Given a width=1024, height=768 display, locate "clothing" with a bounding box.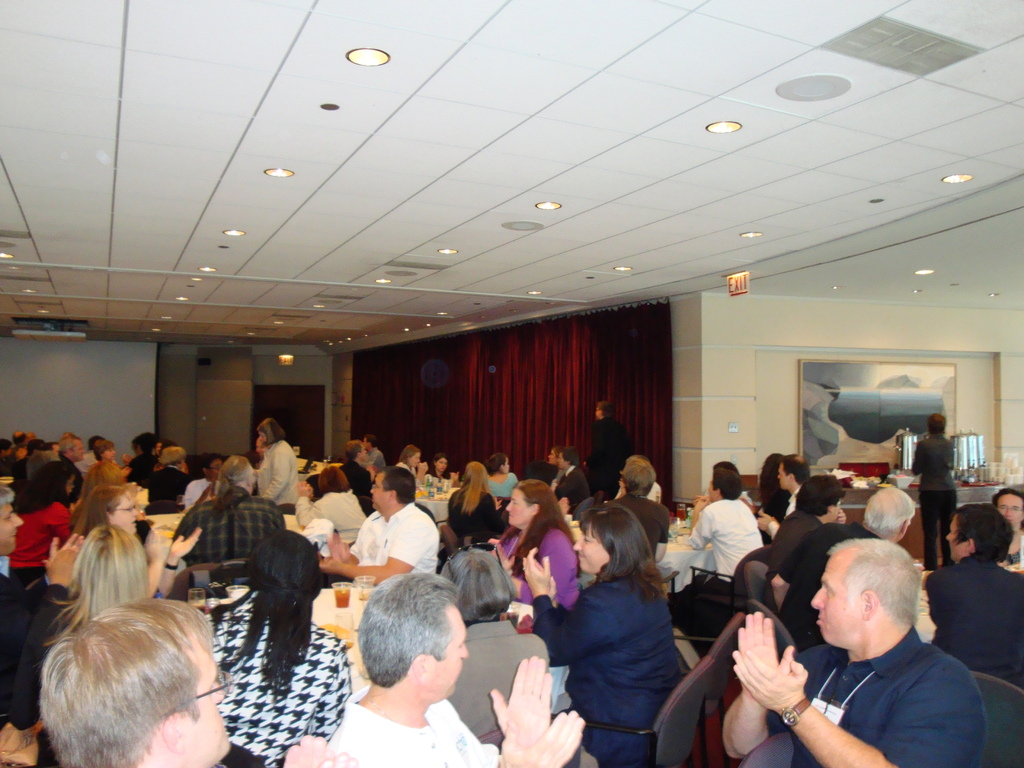
Located: 776, 520, 892, 655.
